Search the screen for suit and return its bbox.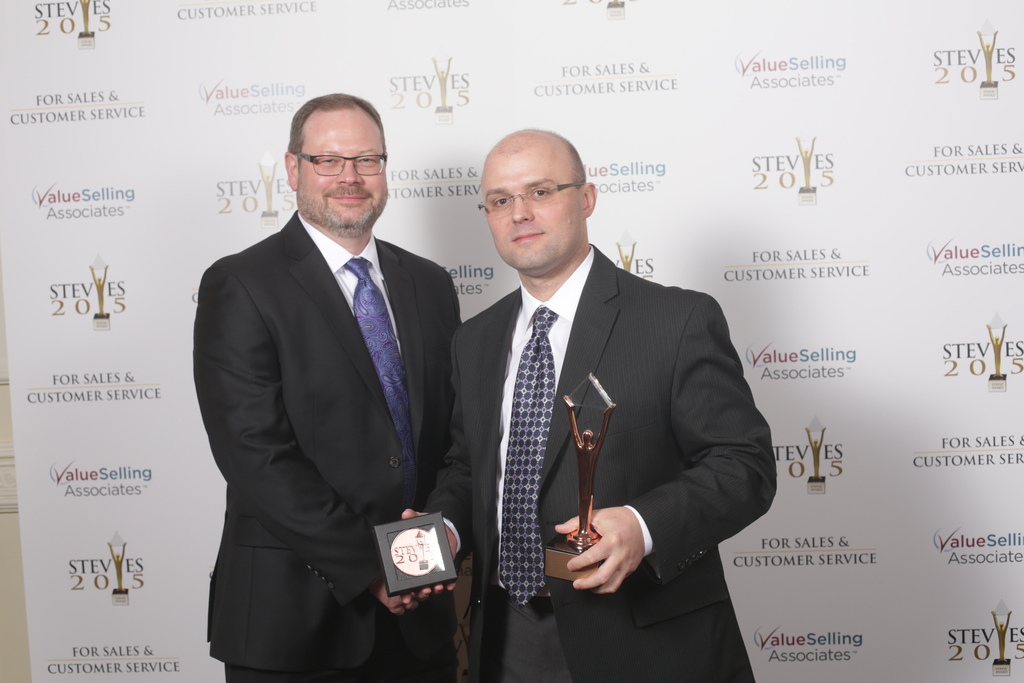
Found: l=189, t=103, r=479, b=680.
